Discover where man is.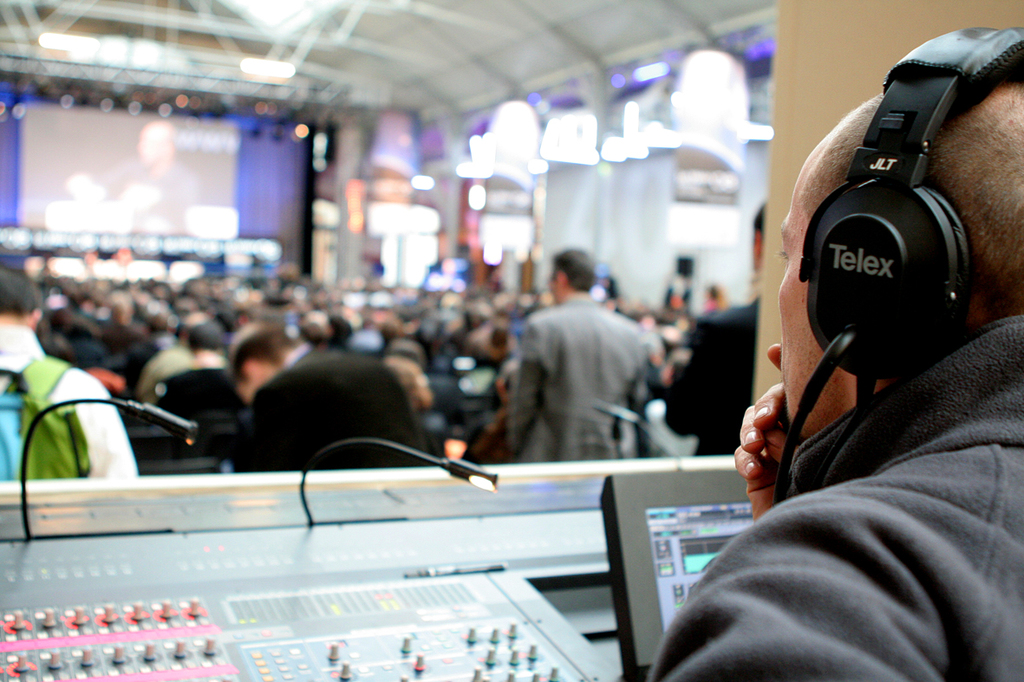
Discovered at [0,266,138,479].
